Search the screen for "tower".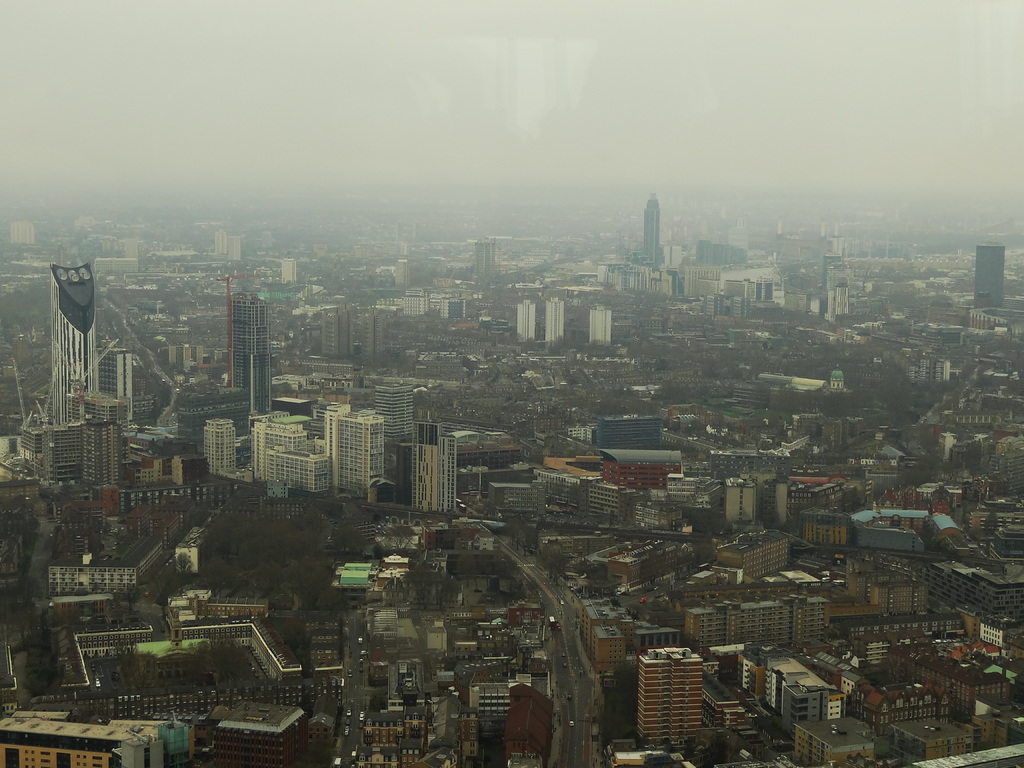
Found at 517, 300, 531, 343.
